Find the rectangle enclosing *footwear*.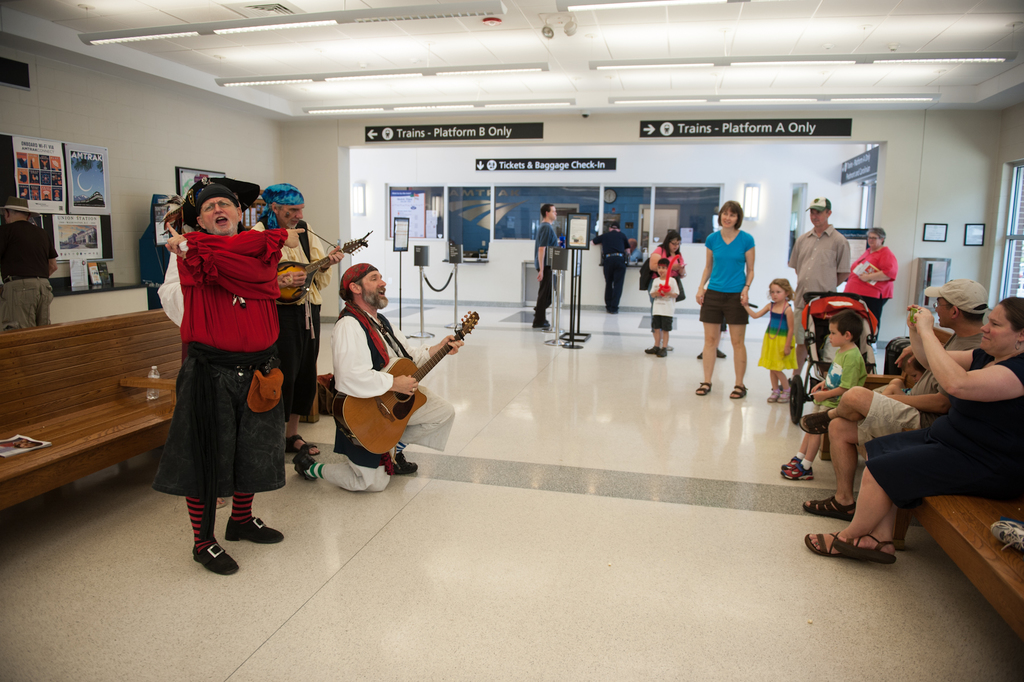
[left=286, top=431, right=318, bottom=451].
